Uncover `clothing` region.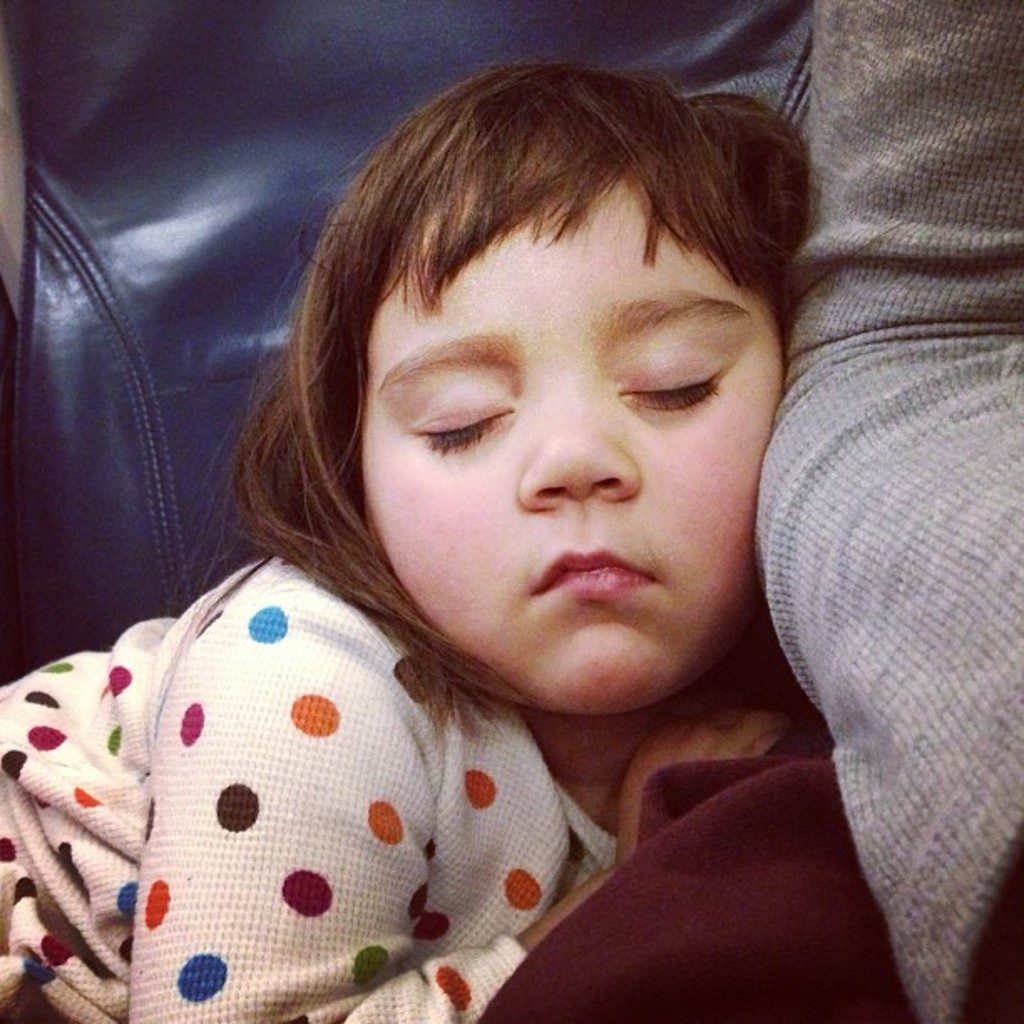
Uncovered: (0, 564, 621, 1022).
